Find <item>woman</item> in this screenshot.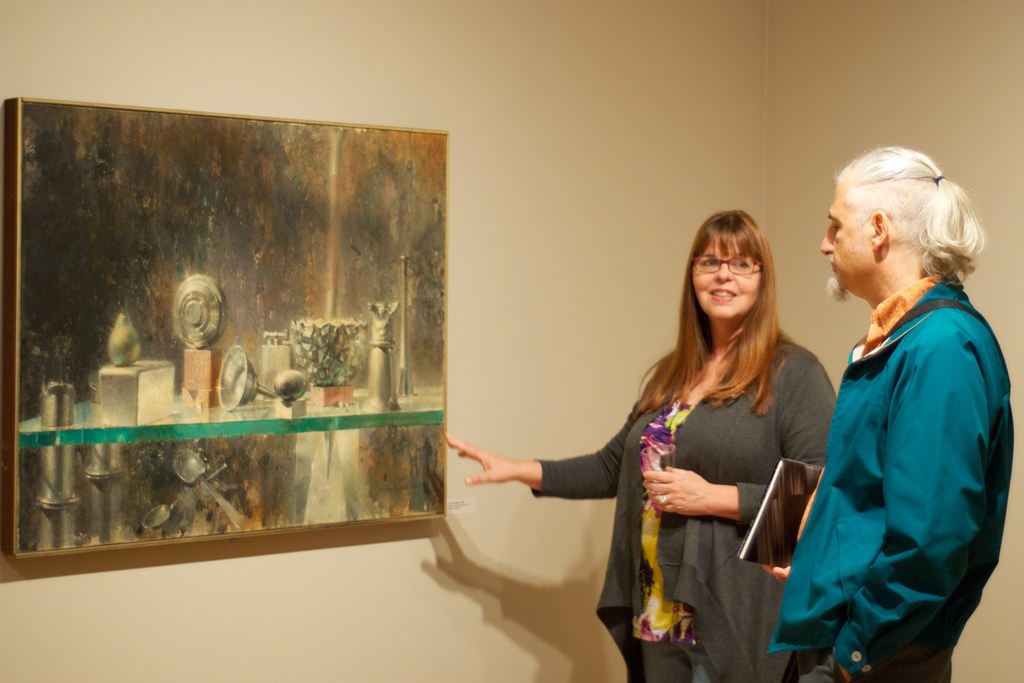
The bounding box for <item>woman</item> is crop(493, 225, 831, 651).
